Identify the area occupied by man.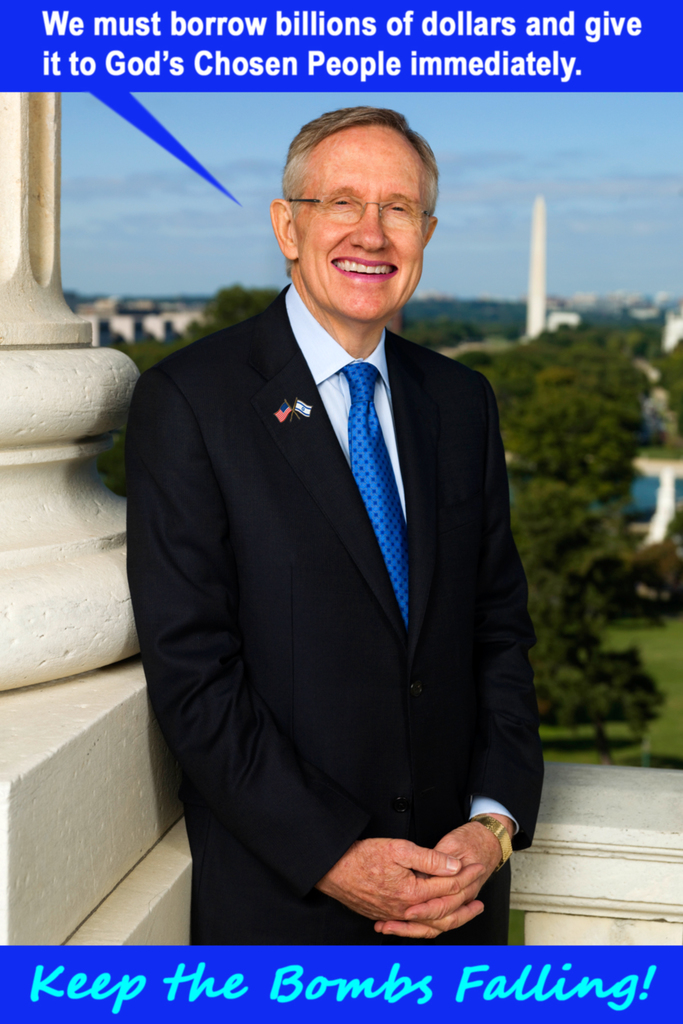
Area: Rect(123, 106, 546, 959).
